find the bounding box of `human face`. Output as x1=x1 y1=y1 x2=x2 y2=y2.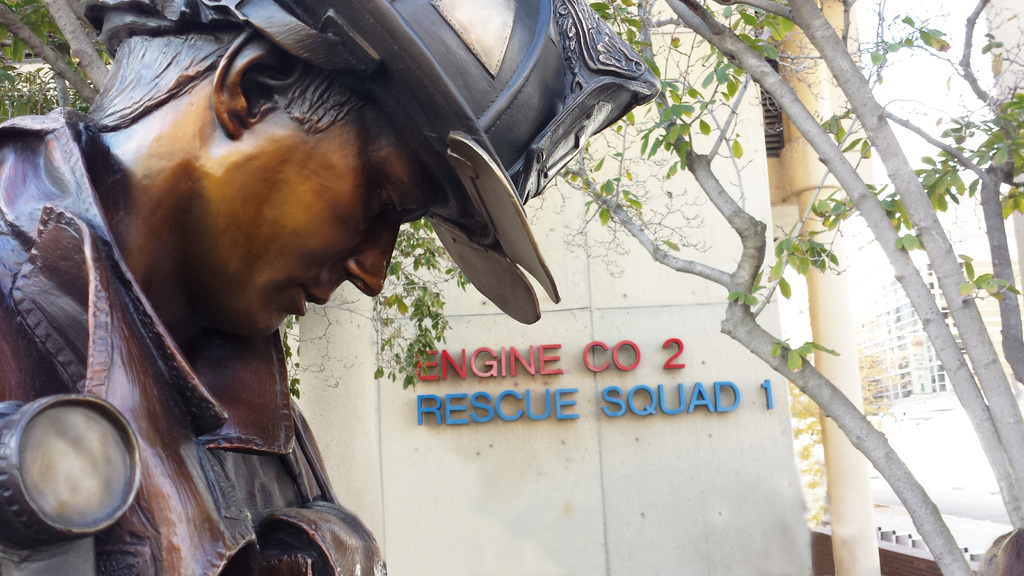
x1=196 y1=107 x2=438 y2=342.
